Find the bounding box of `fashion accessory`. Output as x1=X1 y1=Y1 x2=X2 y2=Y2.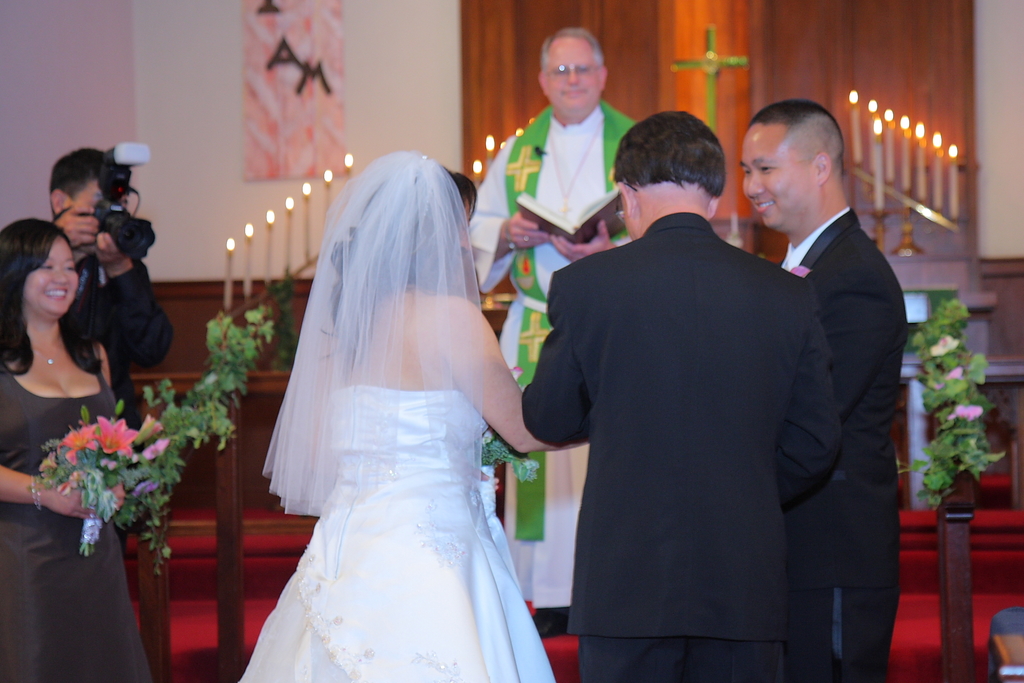
x1=543 y1=62 x2=597 y2=84.
